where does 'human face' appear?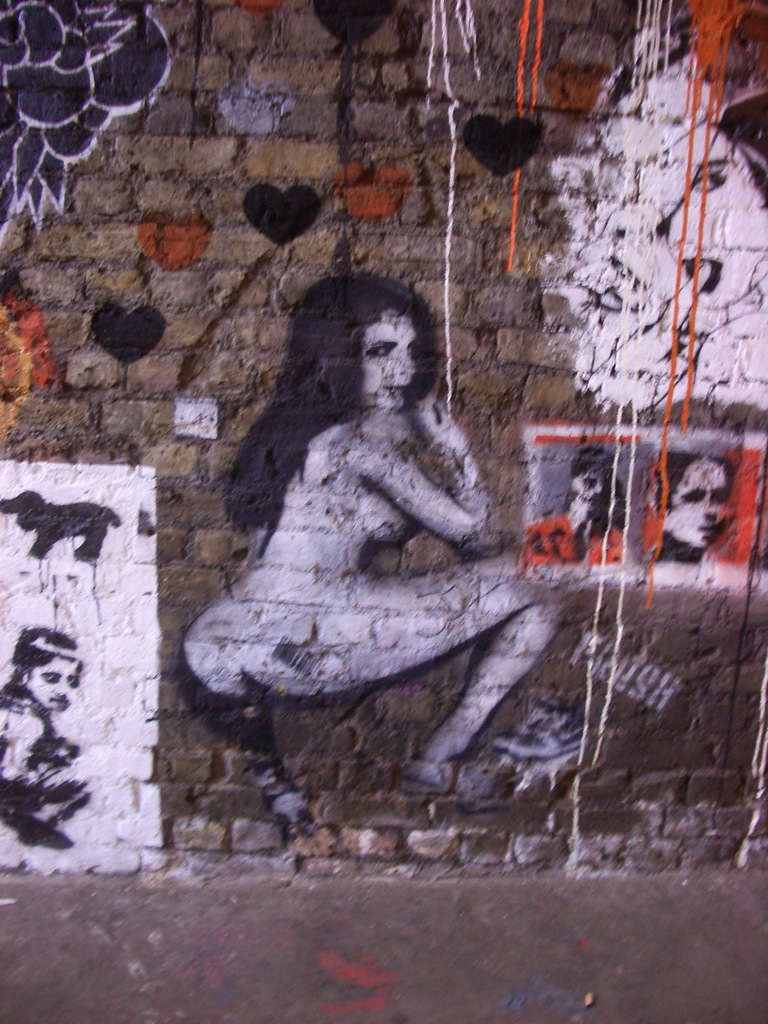
Appears at region(355, 301, 421, 422).
